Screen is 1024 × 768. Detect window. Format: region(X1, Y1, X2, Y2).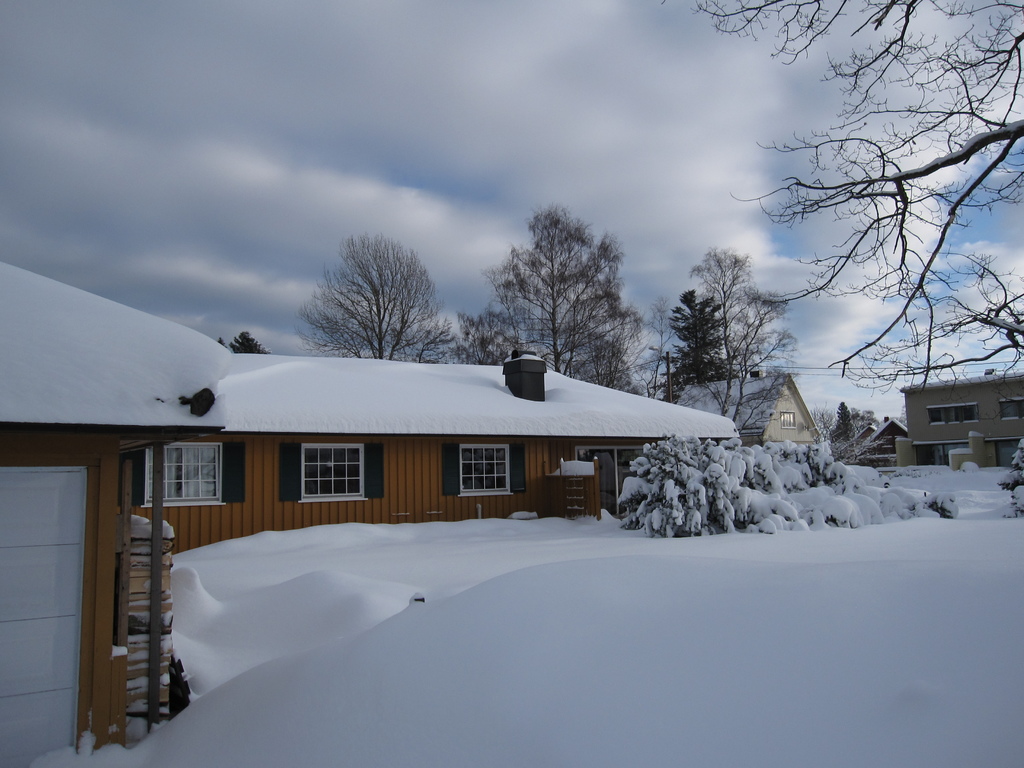
region(778, 412, 797, 431).
